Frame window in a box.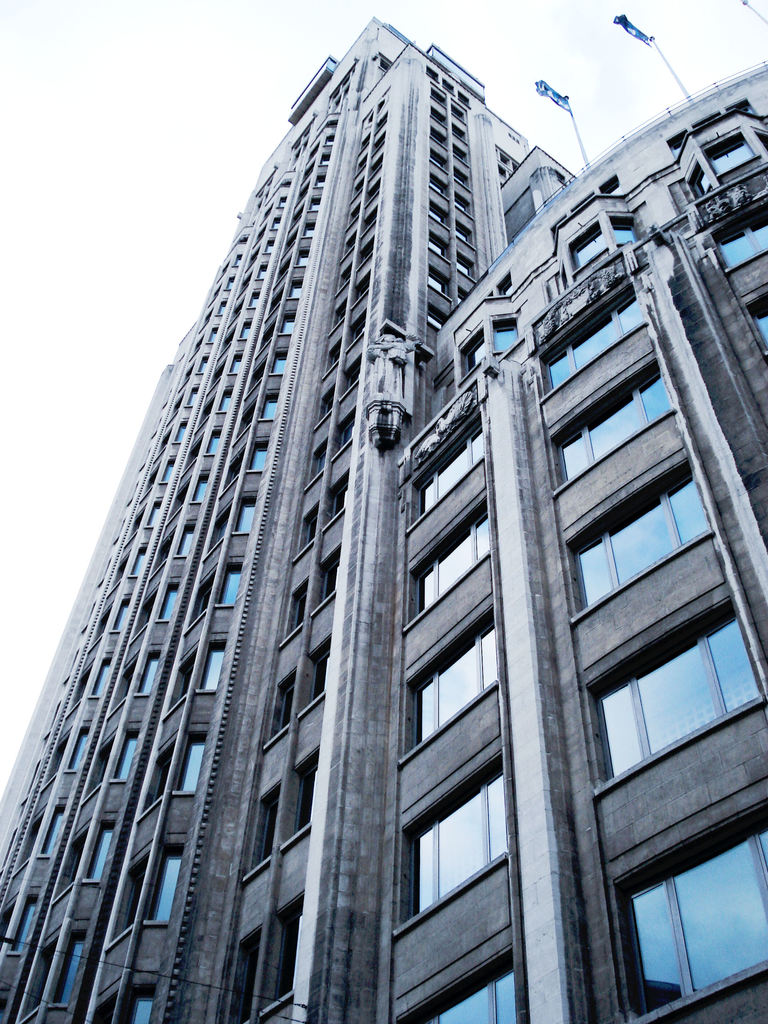
315:449:329:476.
